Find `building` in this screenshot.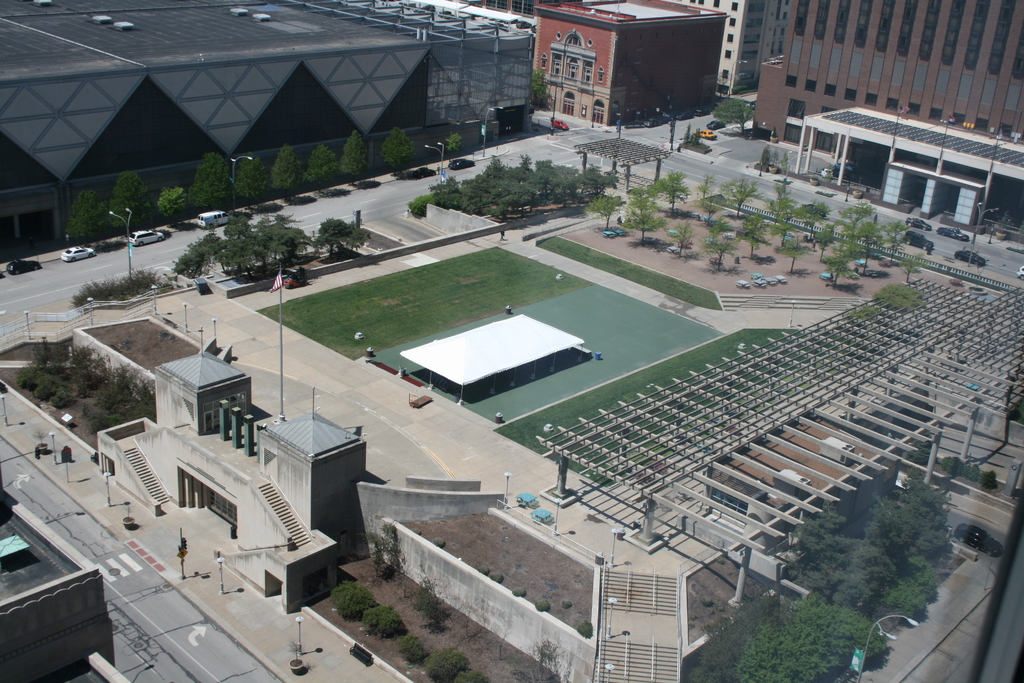
The bounding box for `building` is l=755, t=0, r=1023, b=140.
